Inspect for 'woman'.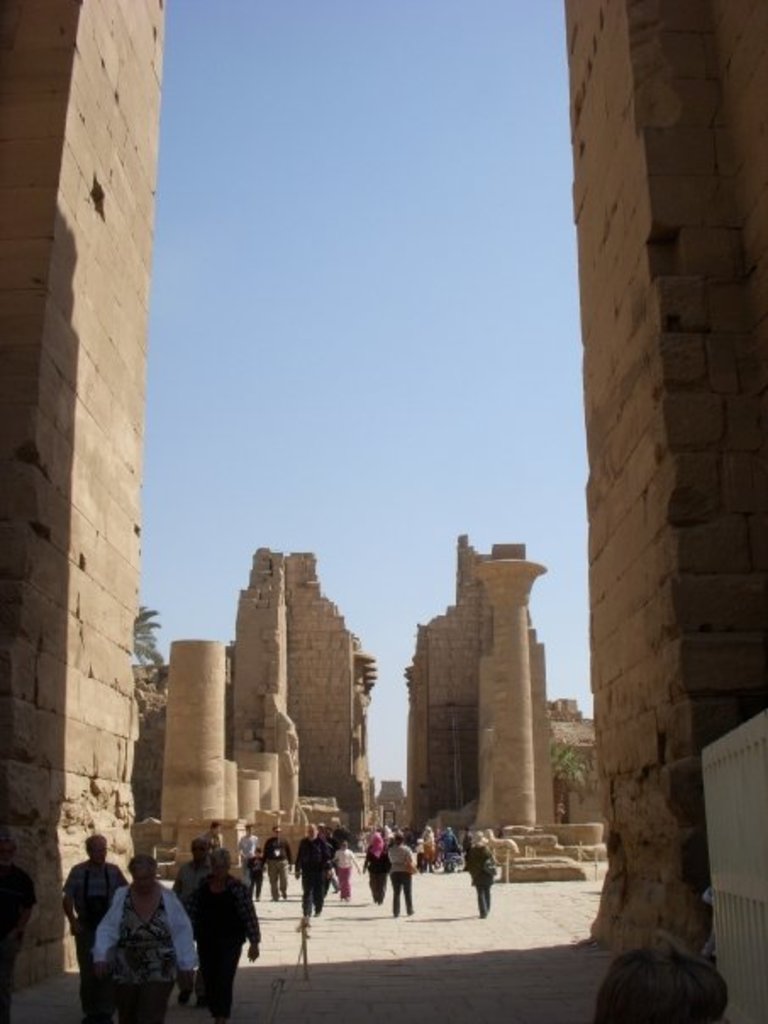
Inspection: [x1=168, y1=848, x2=251, y2=1010].
